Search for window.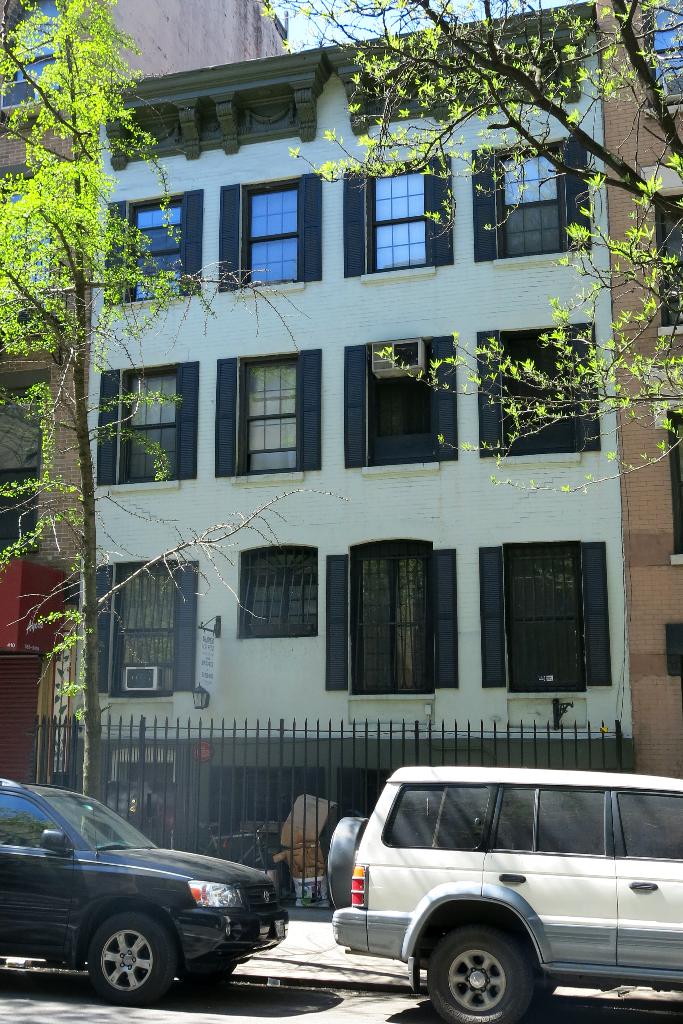
Found at <bbox>120, 195, 192, 300</bbox>.
